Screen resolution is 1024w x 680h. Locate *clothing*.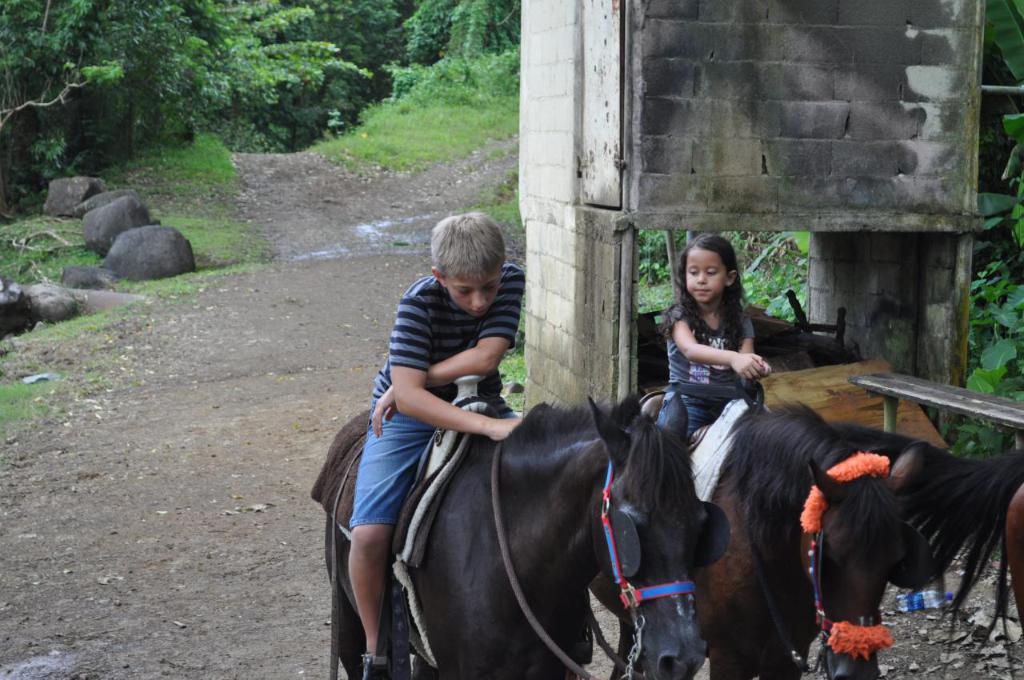
<bbox>348, 259, 529, 528</bbox>.
